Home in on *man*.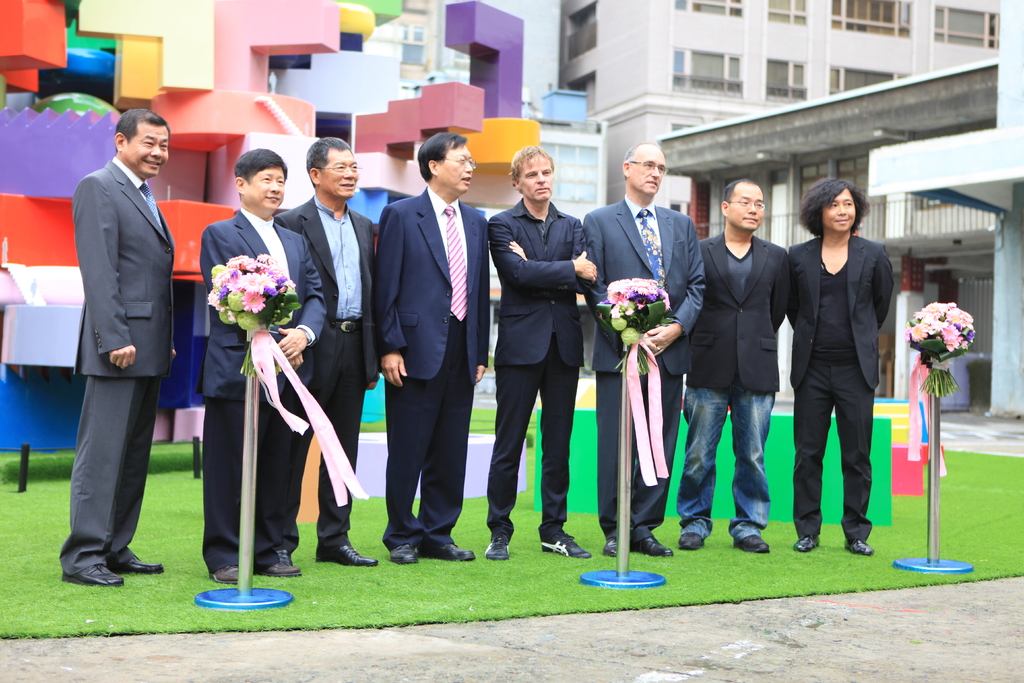
Homed in at <box>785,179,899,554</box>.
